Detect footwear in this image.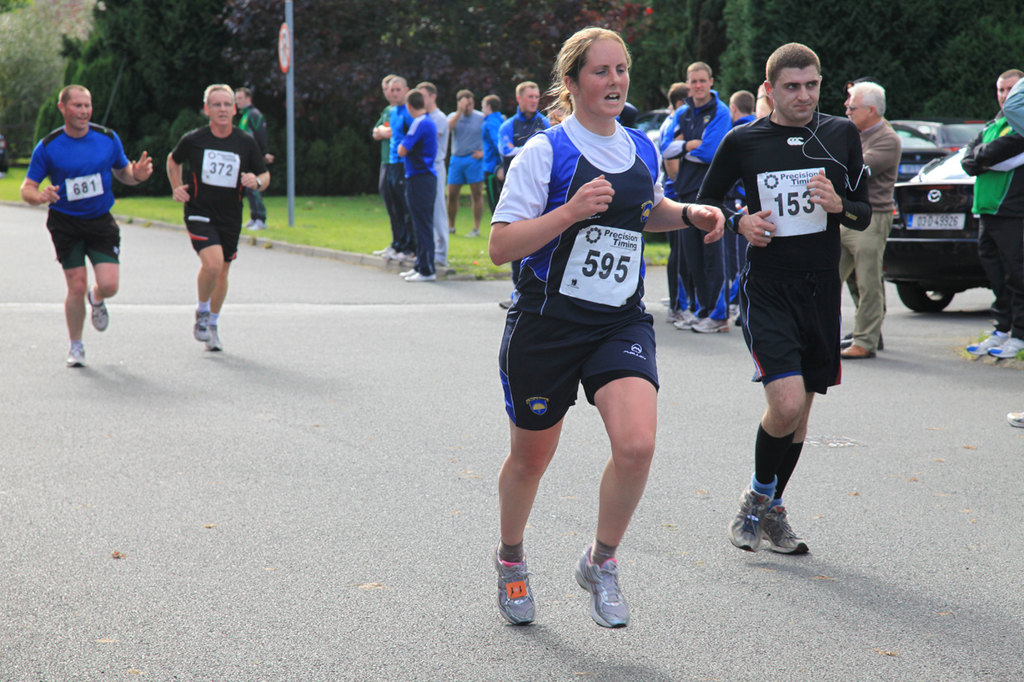
Detection: locate(86, 287, 108, 330).
